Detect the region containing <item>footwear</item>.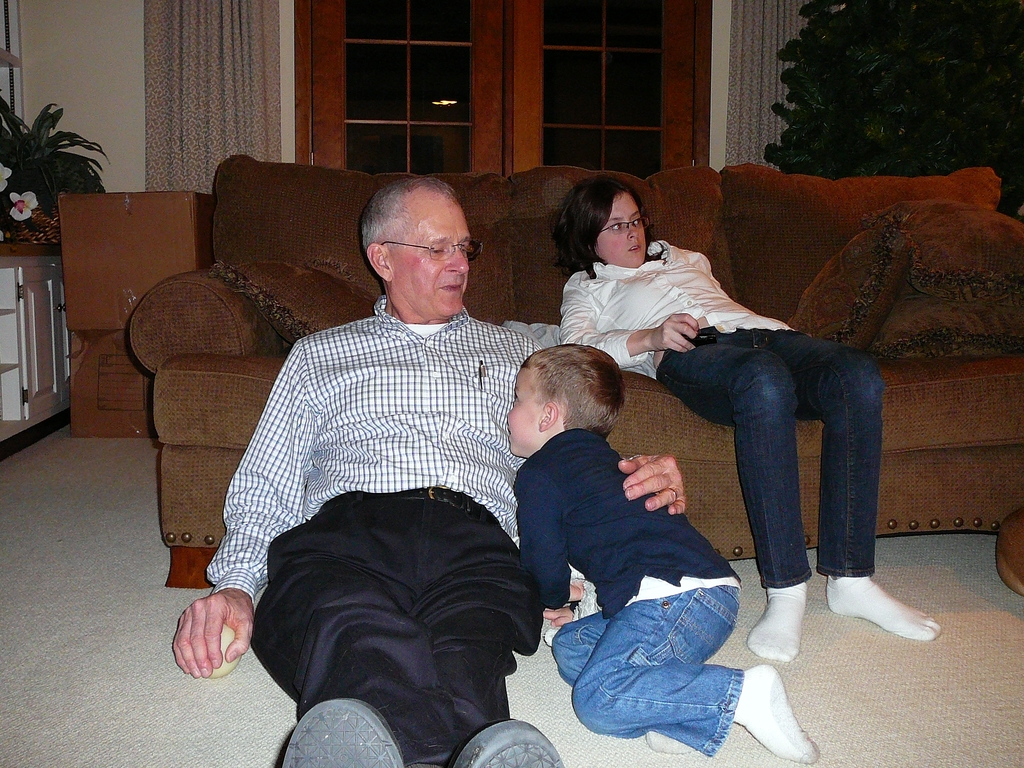
Rect(278, 698, 403, 767).
